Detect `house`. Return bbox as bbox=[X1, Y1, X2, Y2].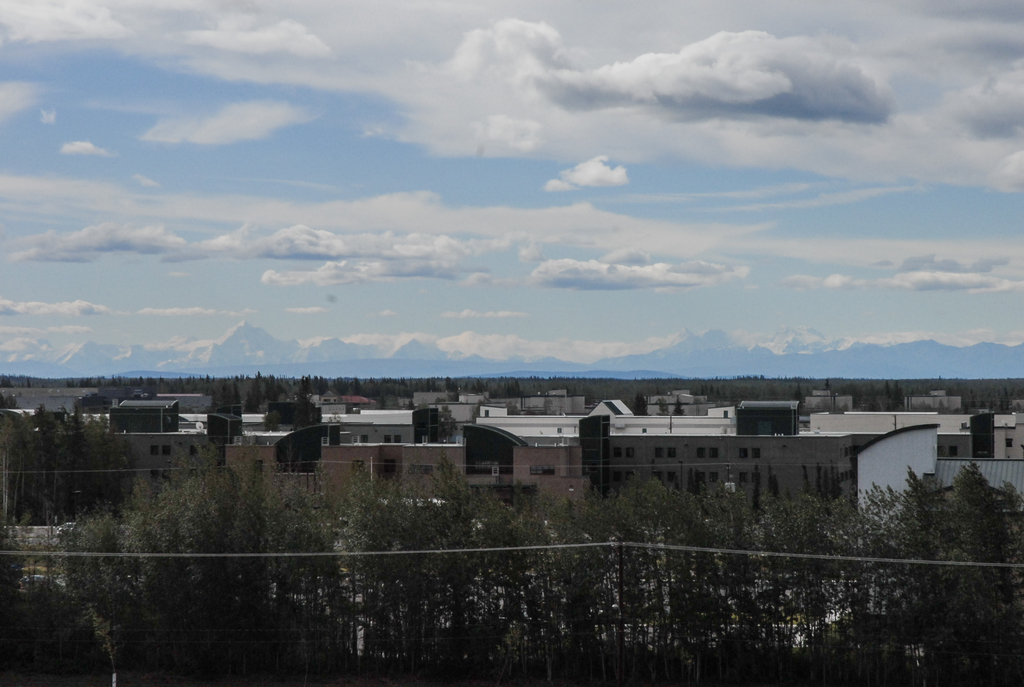
bbox=[806, 388, 849, 411].
